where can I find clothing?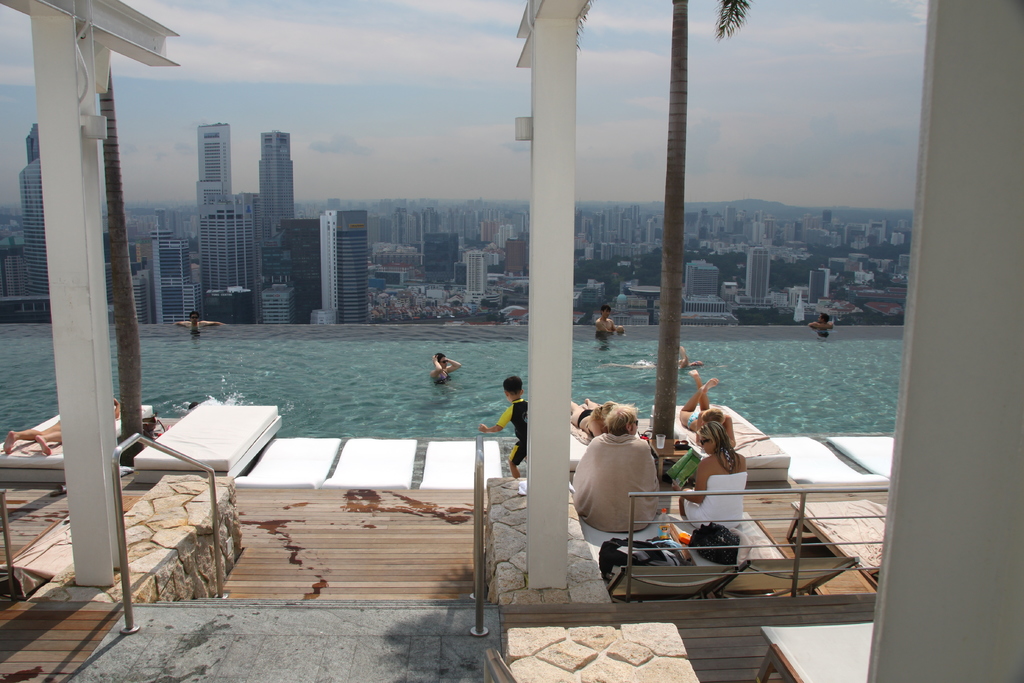
You can find it at Rect(680, 453, 721, 526).
